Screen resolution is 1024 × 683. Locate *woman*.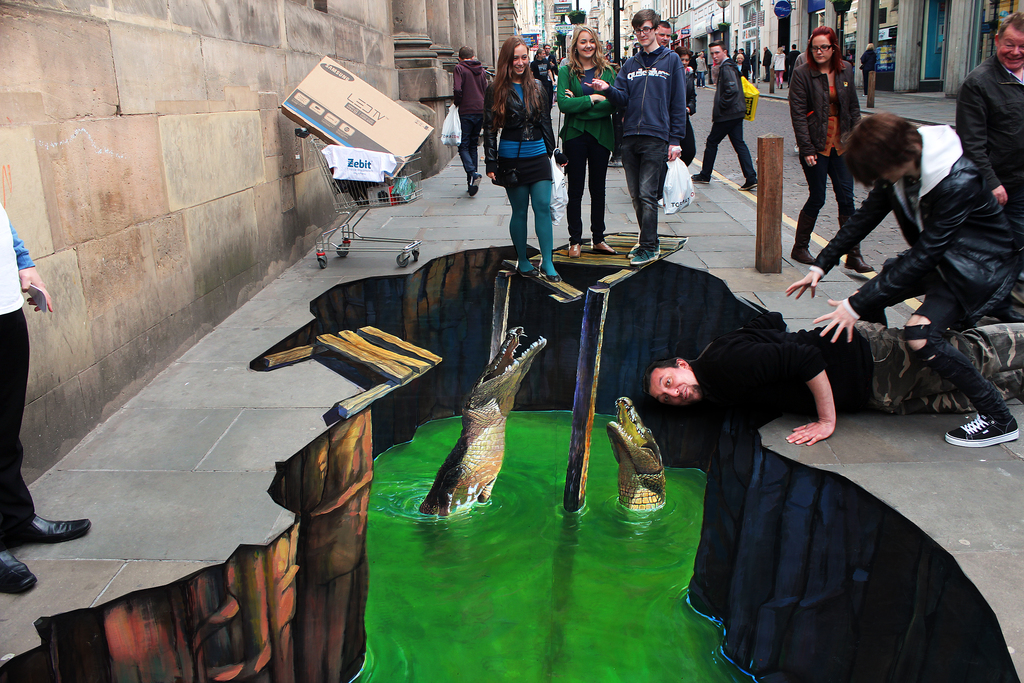
box=[787, 24, 868, 275].
